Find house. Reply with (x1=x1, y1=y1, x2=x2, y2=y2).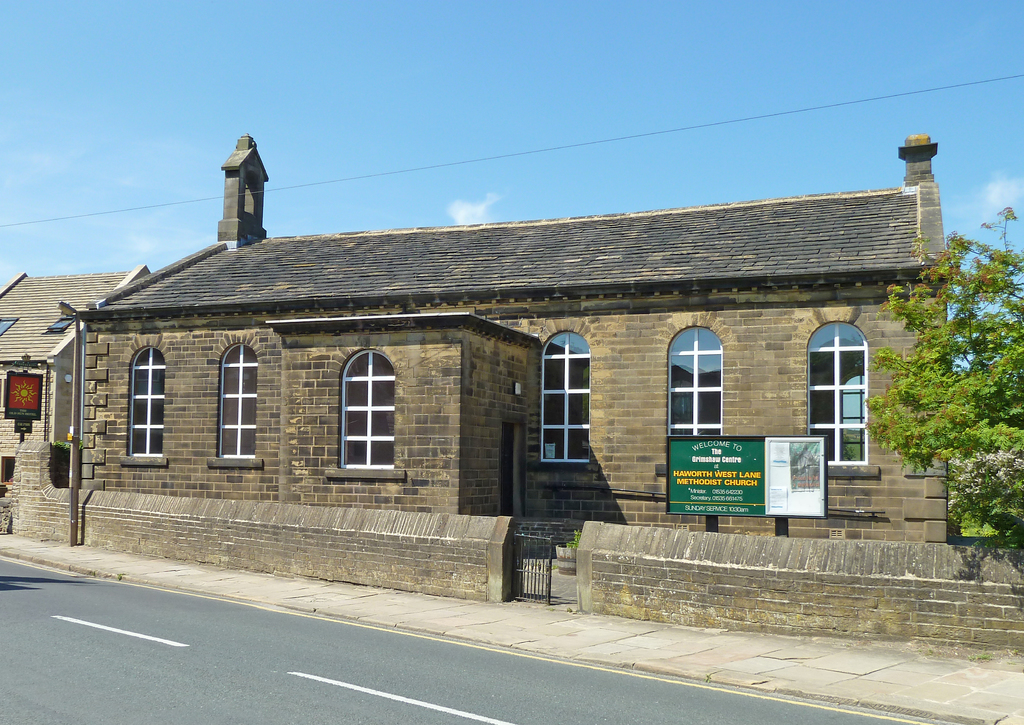
(x1=47, y1=134, x2=1023, y2=658).
